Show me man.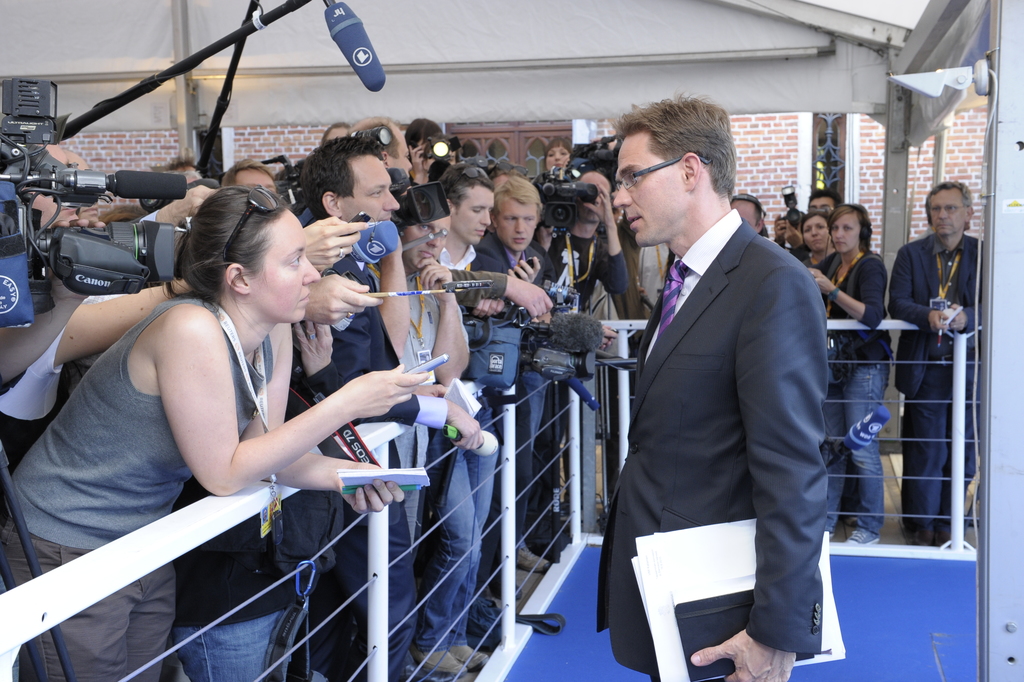
man is here: (x1=584, y1=92, x2=851, y2=676).
